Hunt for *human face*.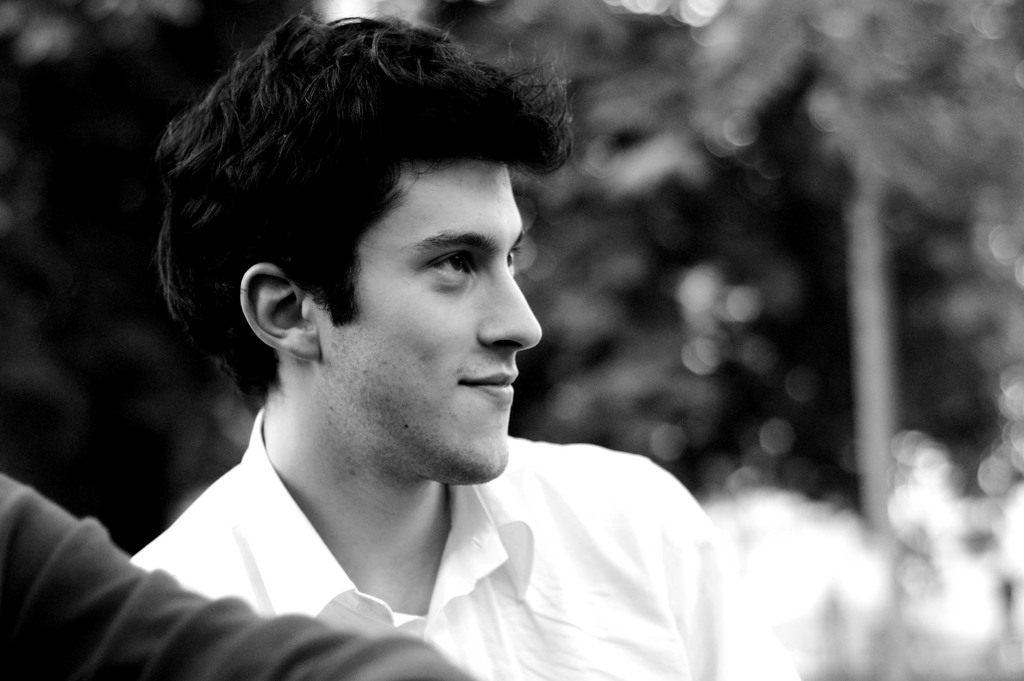
Hunted down at [317, 161, 543, 486].
